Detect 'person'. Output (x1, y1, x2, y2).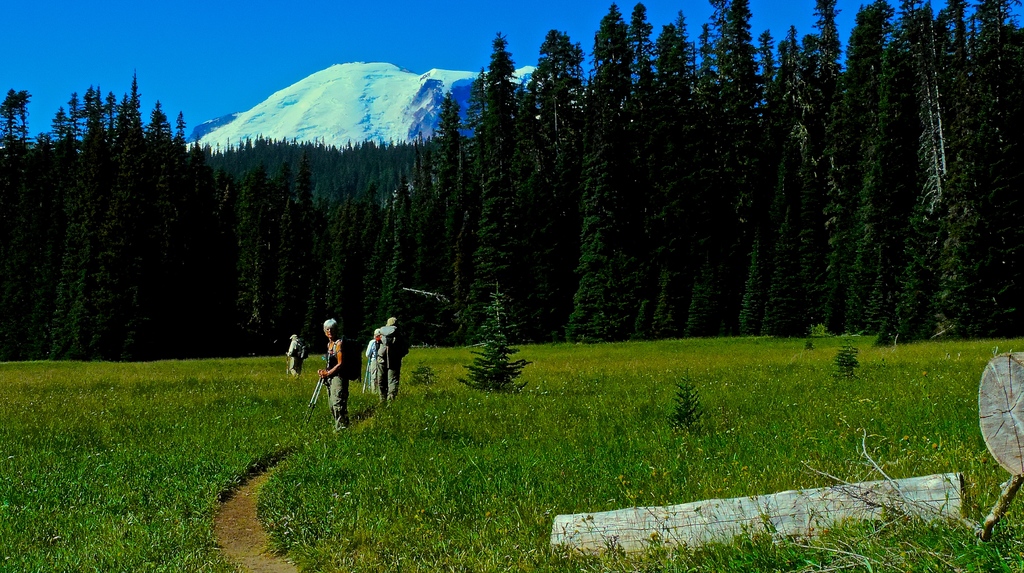
(363, 327, 381, 385).
